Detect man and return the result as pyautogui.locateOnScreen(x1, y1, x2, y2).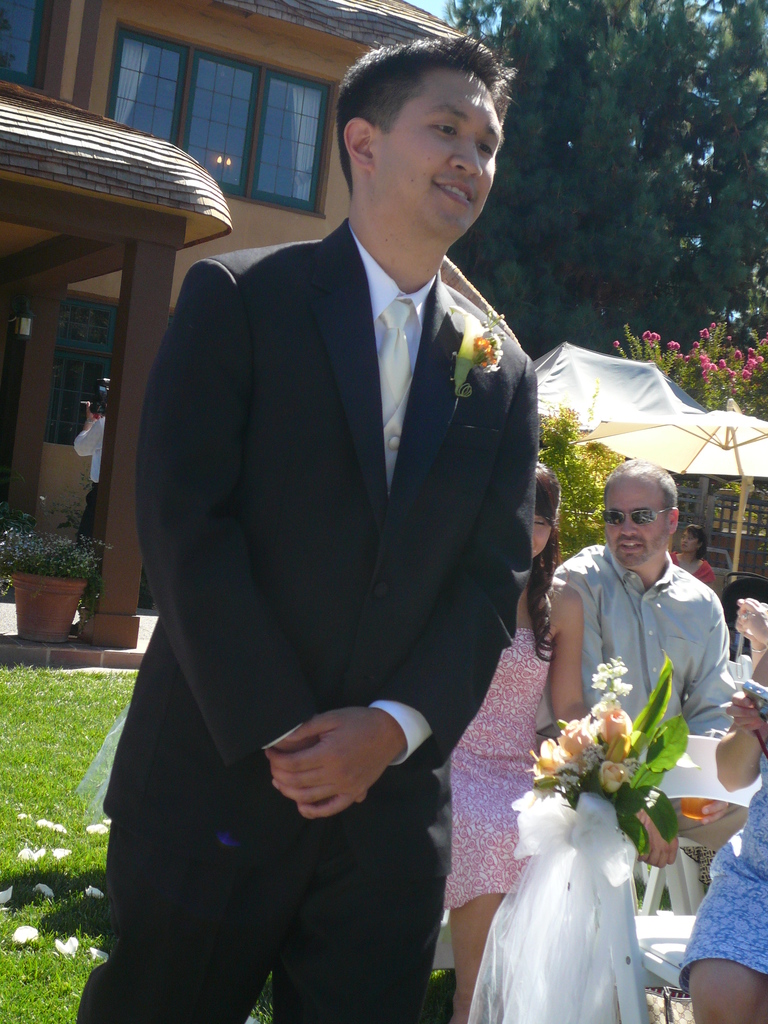
pyautogui.locateOnScreen(74, 392, 111, 578).
